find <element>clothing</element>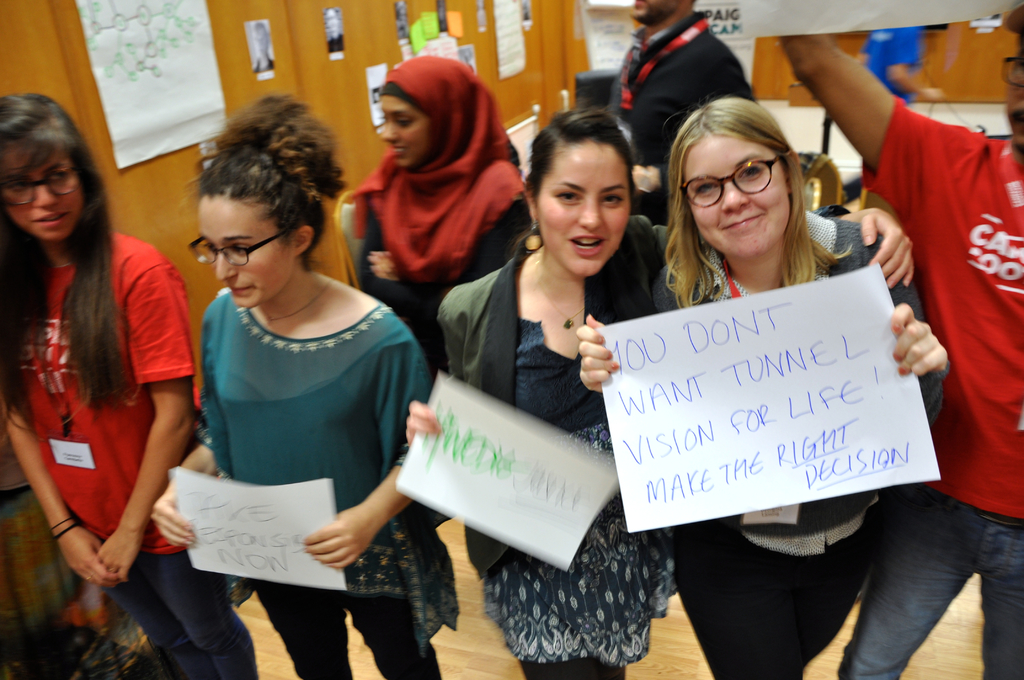
locate(605, 10, 760, 185)
